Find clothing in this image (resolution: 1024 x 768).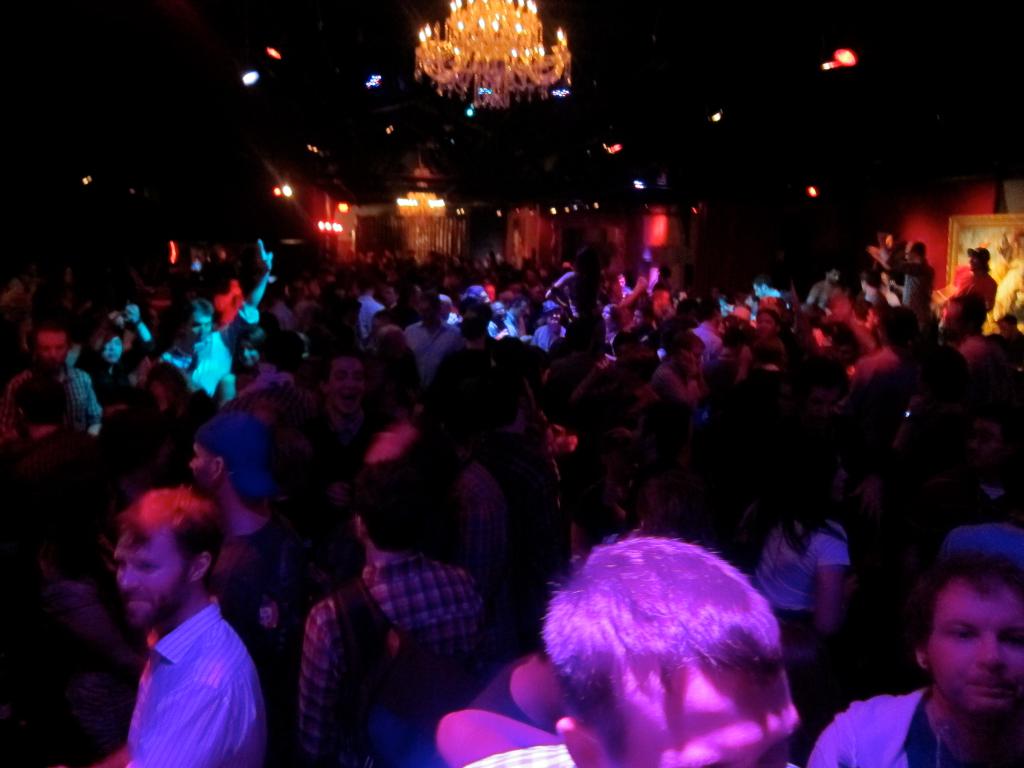
bbox=[109, 596, 254, 744].
